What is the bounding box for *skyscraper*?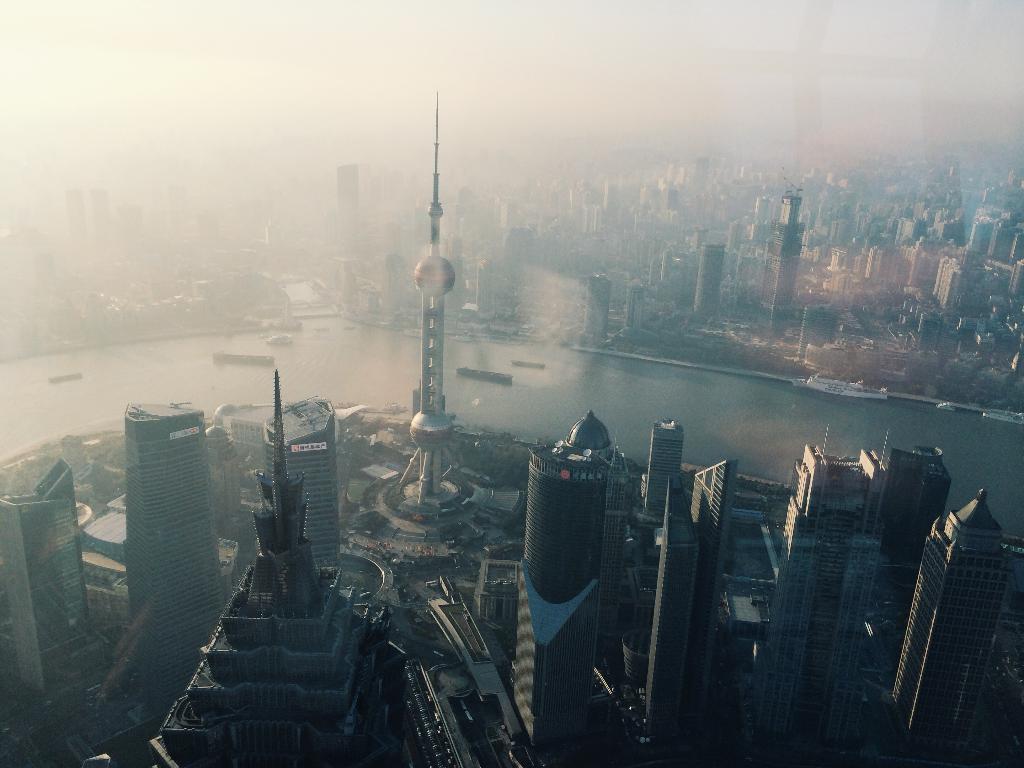
bbox(643, 472, 696, 748).
